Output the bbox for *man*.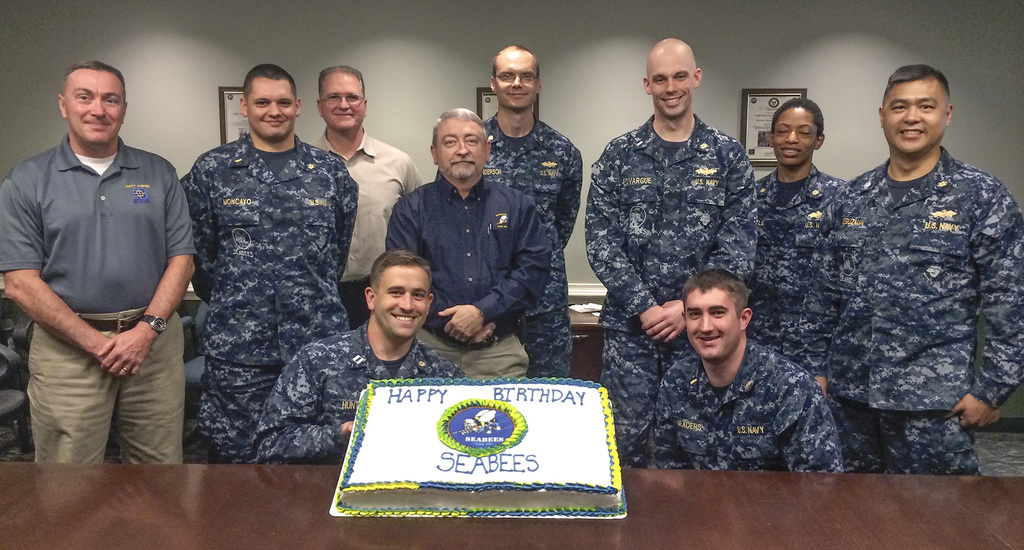
bbox(434, 42, 593, 376).
